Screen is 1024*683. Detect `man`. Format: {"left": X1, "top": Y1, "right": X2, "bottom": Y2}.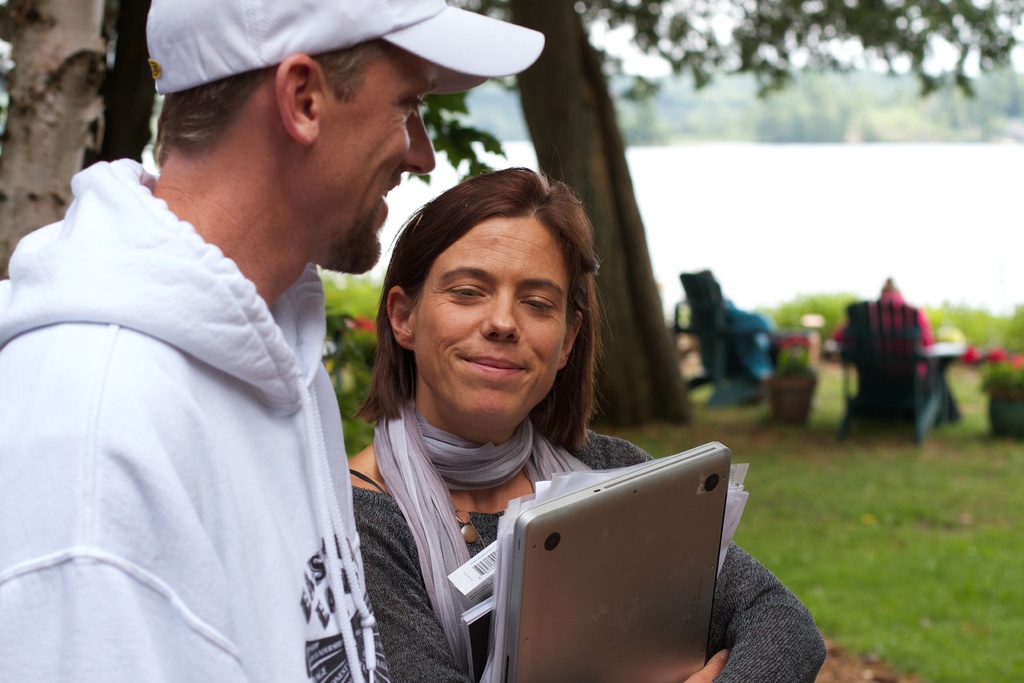
{"left": 0, "top": 0, "right": 545, "bottom": 679}.
